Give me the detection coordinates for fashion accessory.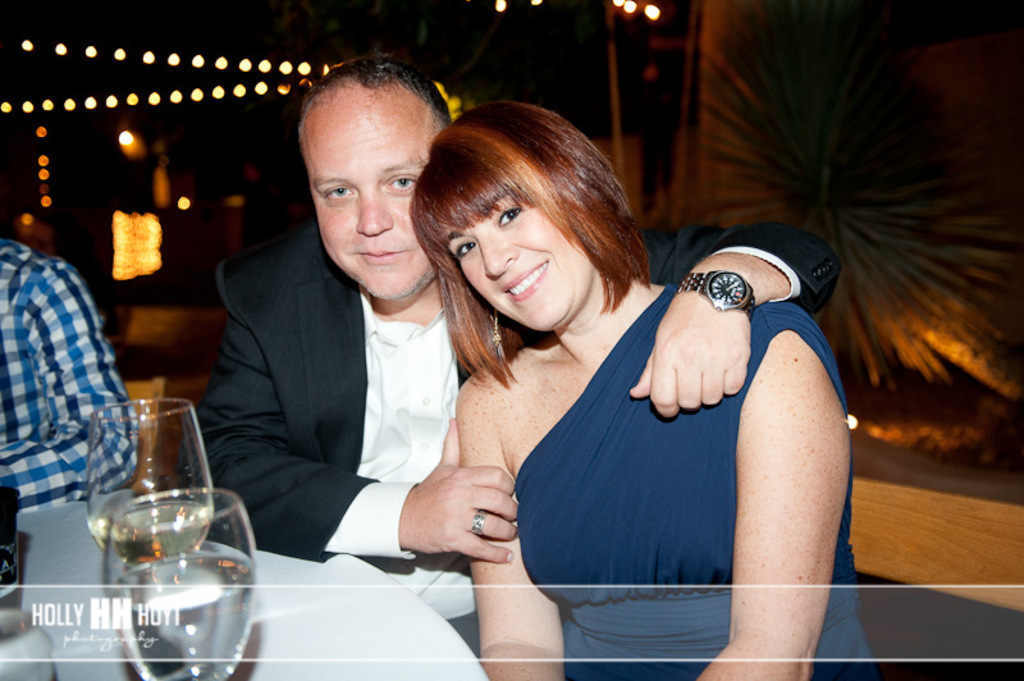
(672, 270, 758, 314).
